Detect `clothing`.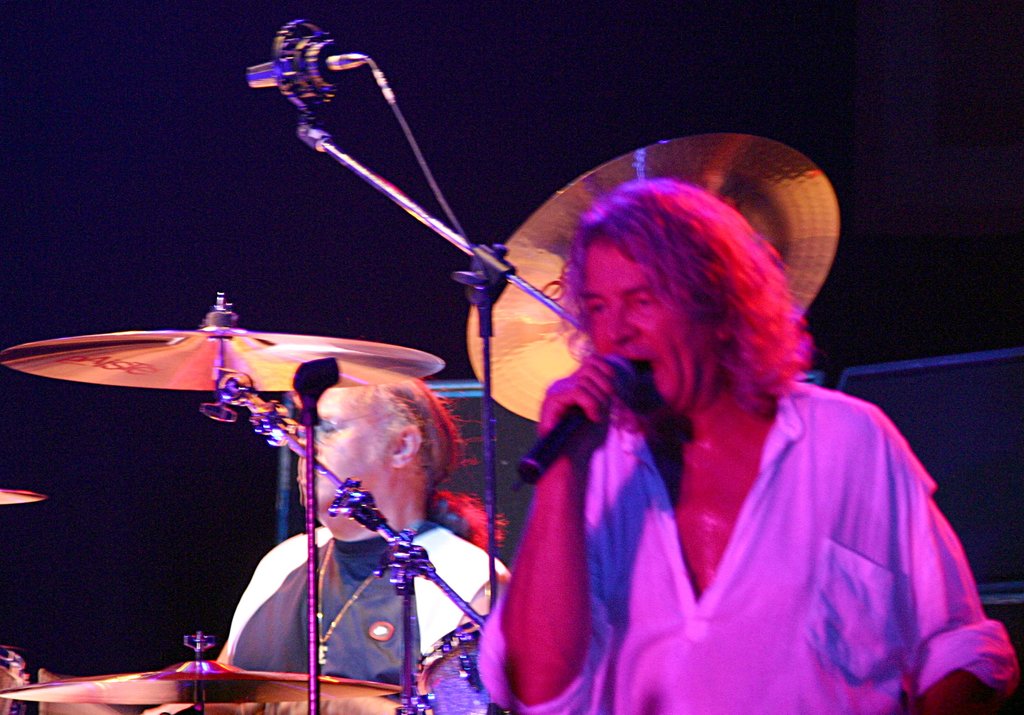
Detected at <bbox>482, 304, 967, 714</bbox>.
